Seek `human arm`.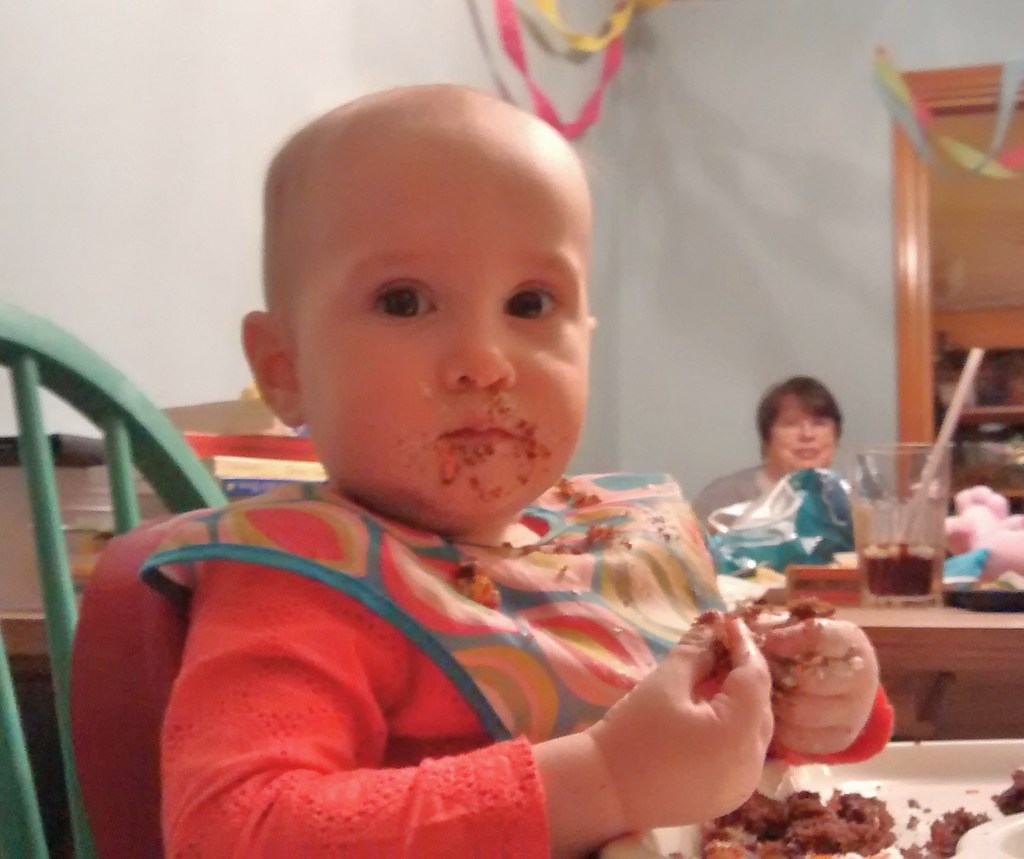
(189,558,790,858).
